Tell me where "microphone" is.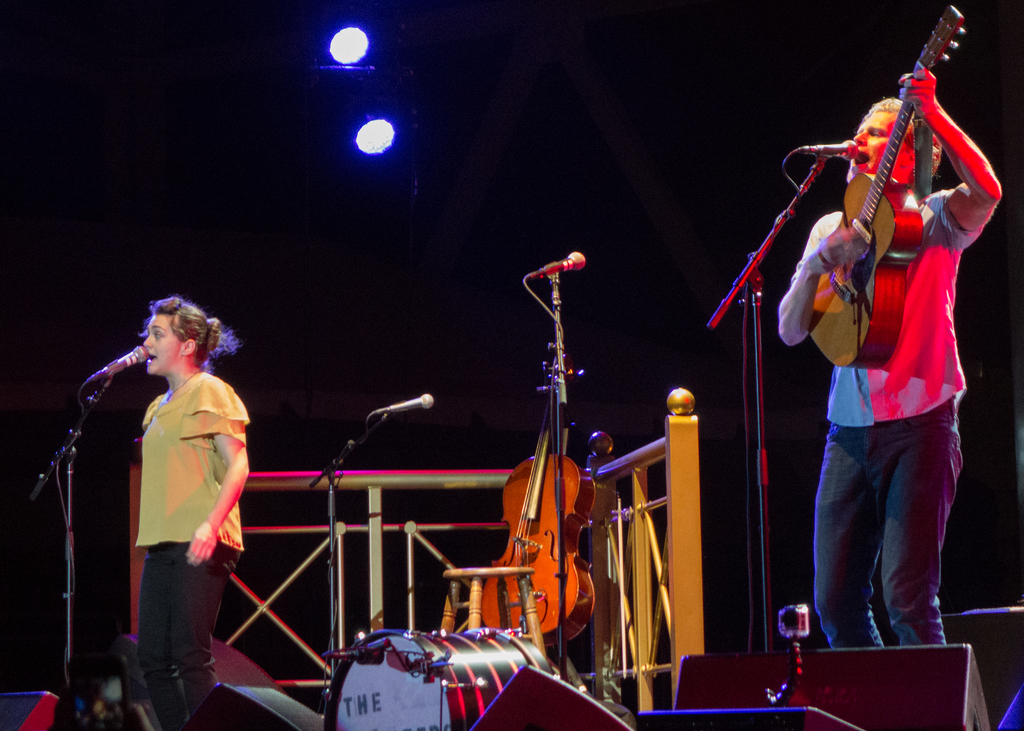
"microphone" is at (376,392,436,408).
